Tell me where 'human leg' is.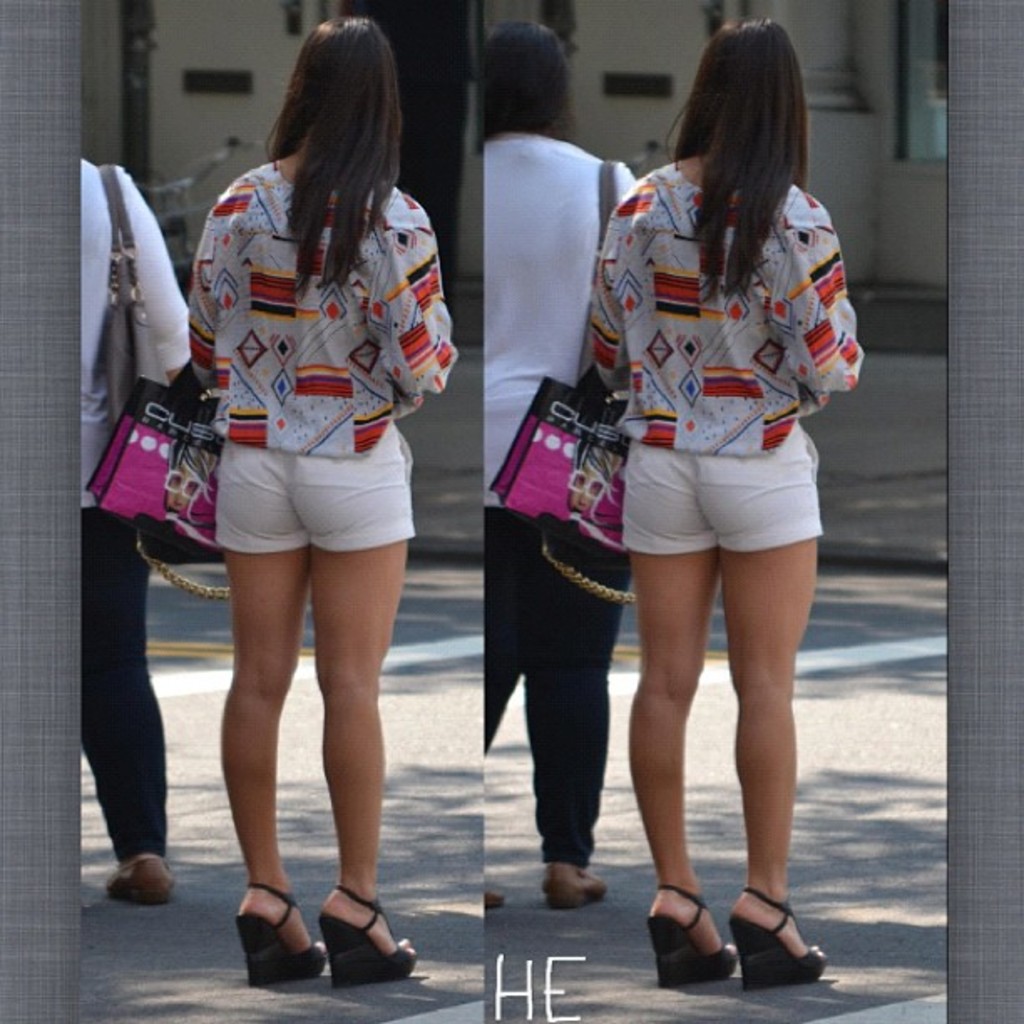
'human leg' is at <region>631, 450, 736, 980</region>.
